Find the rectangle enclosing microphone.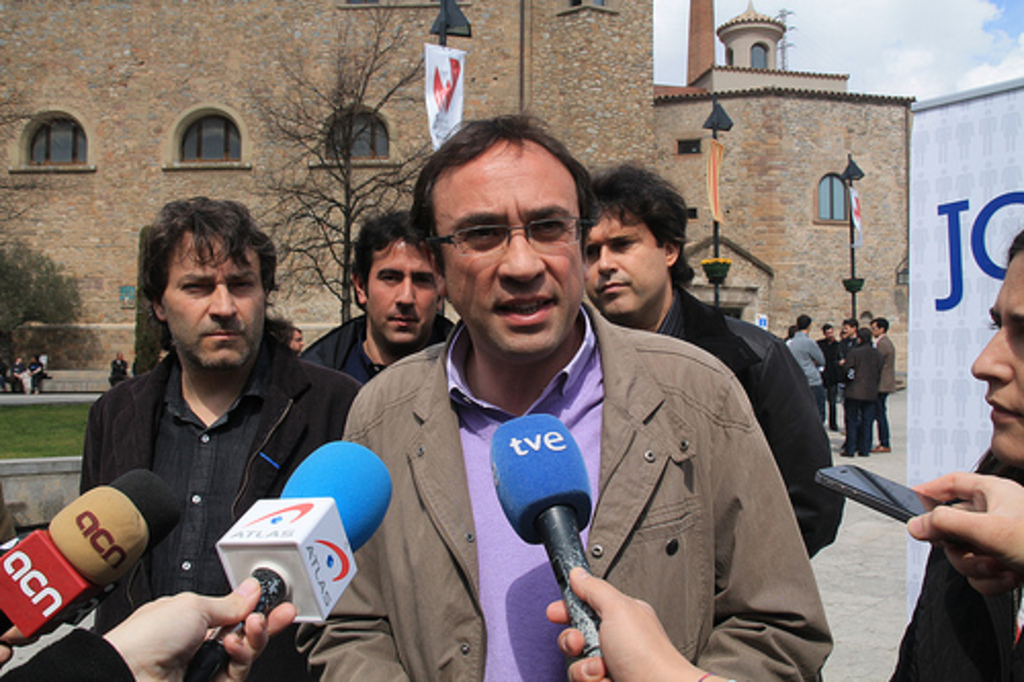
0:467:190:639.
